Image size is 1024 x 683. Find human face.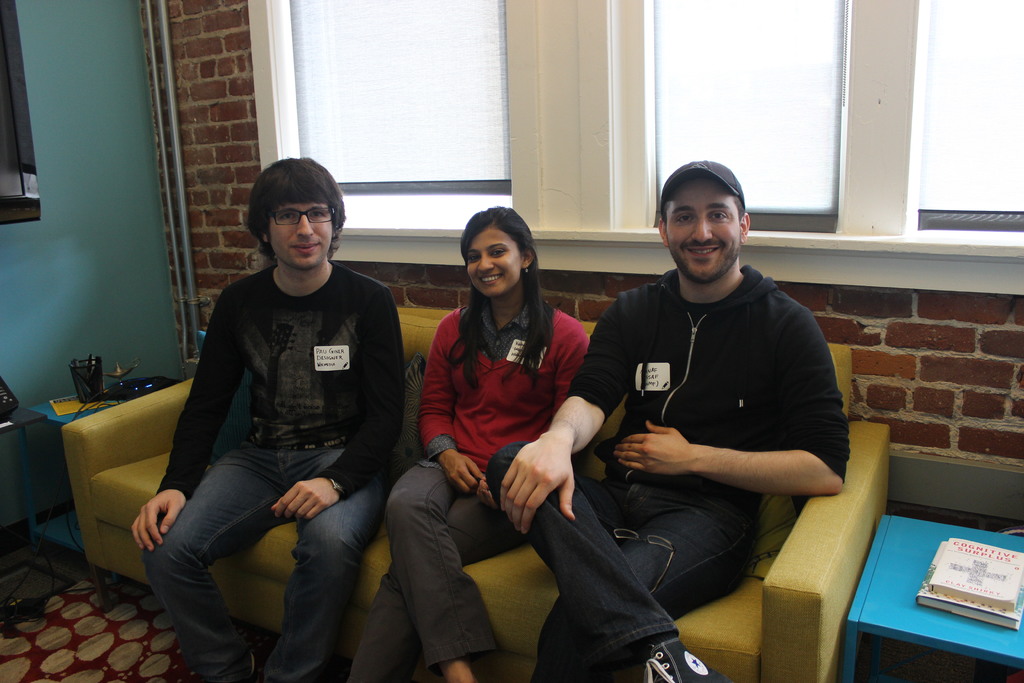
[465,226,519,298].
